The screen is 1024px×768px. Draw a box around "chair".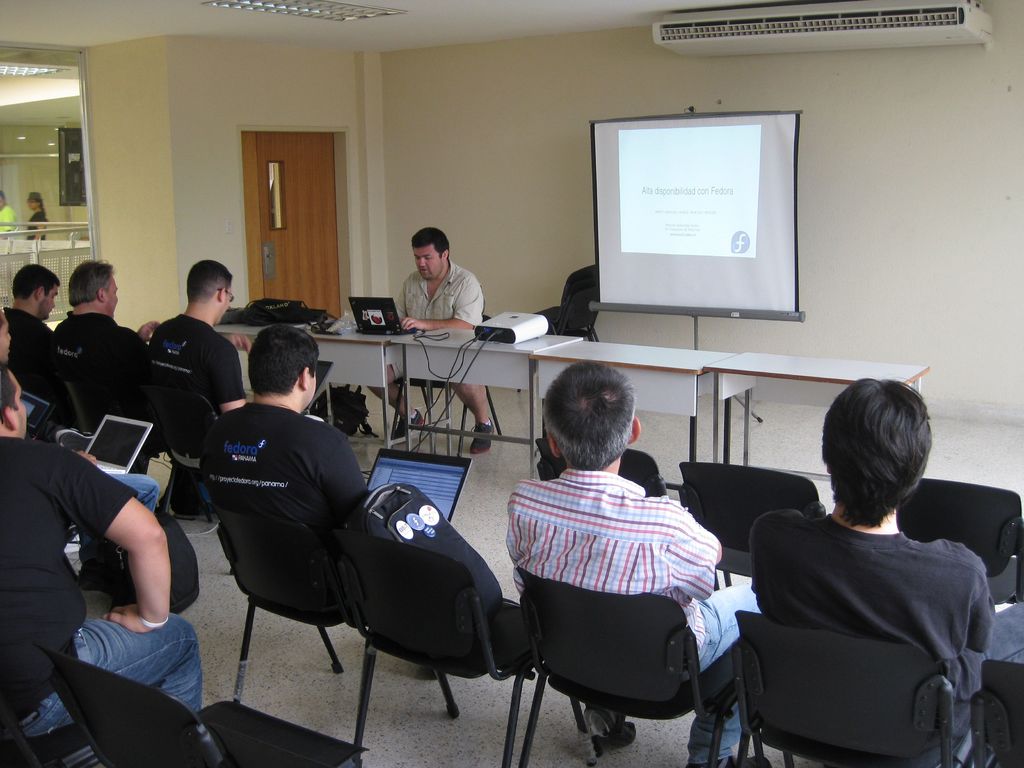
{"left": 676, "top": 460, "right": 828, "bottom": 591}.
